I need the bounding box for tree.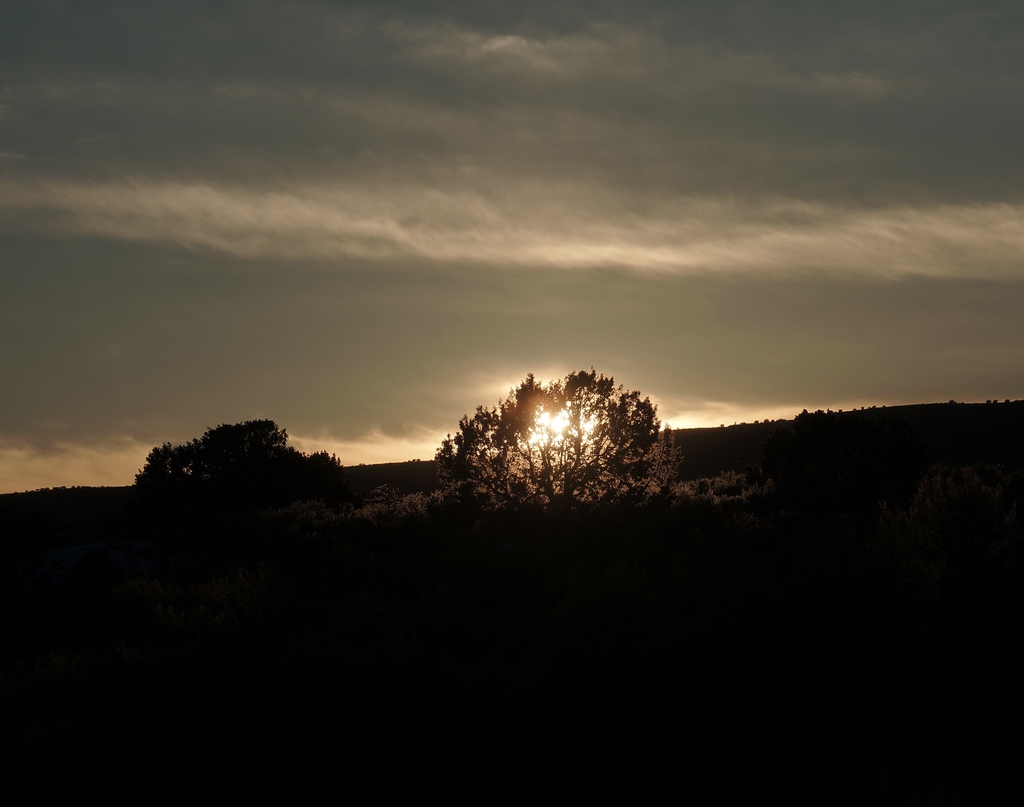
Here it is: (left=451, top=350, right=696, bottom=507).
